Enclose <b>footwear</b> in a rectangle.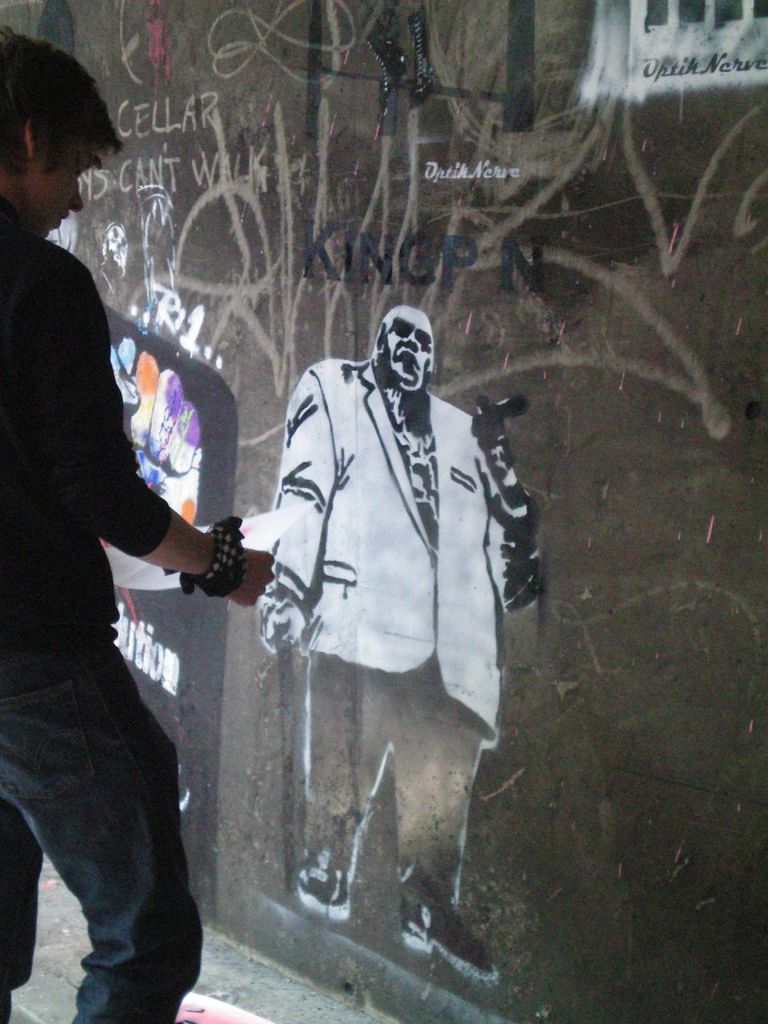
rect(399, 896, 502, 984).
